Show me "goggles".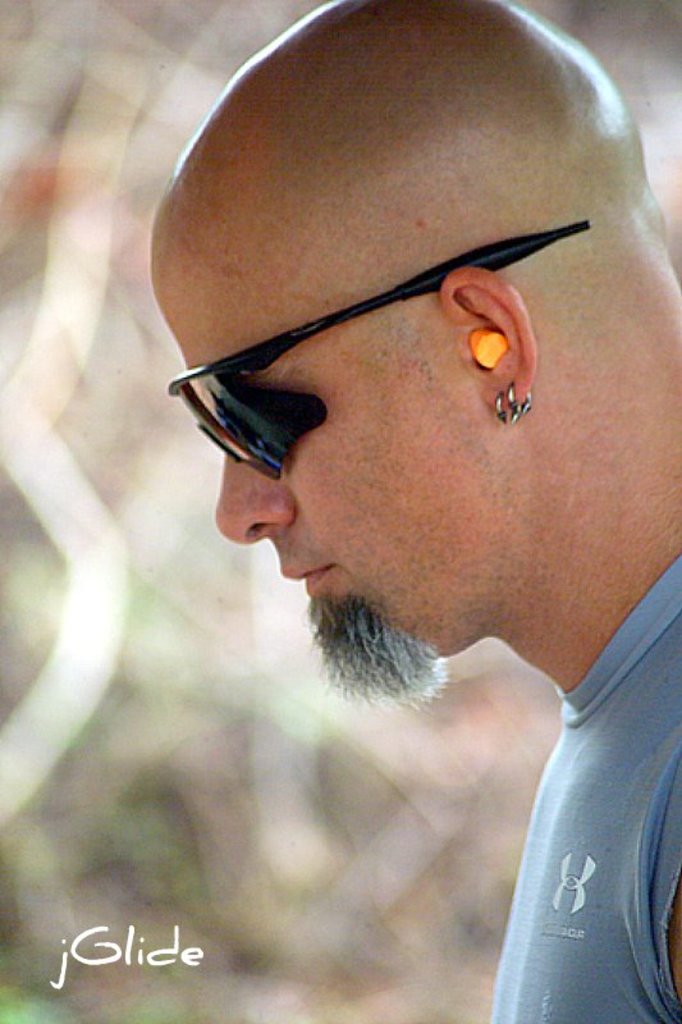
"goggles" is here: l=175, t=224, r=589, b=462.
